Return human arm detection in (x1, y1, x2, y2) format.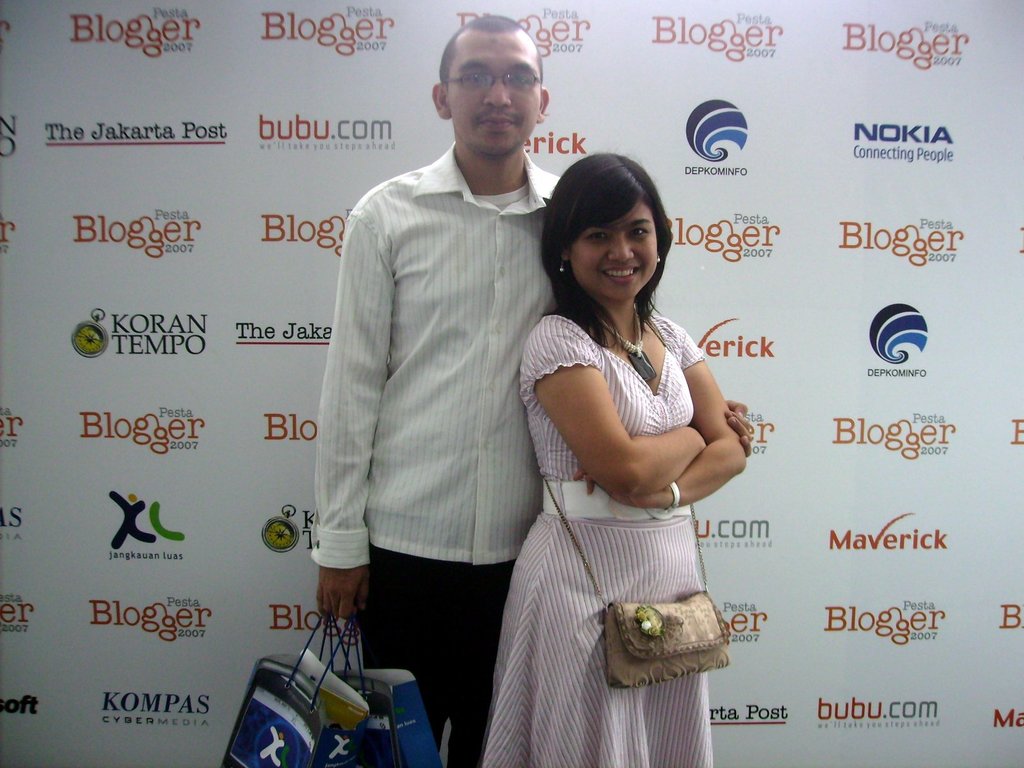
(723, 397, 760, 458).
